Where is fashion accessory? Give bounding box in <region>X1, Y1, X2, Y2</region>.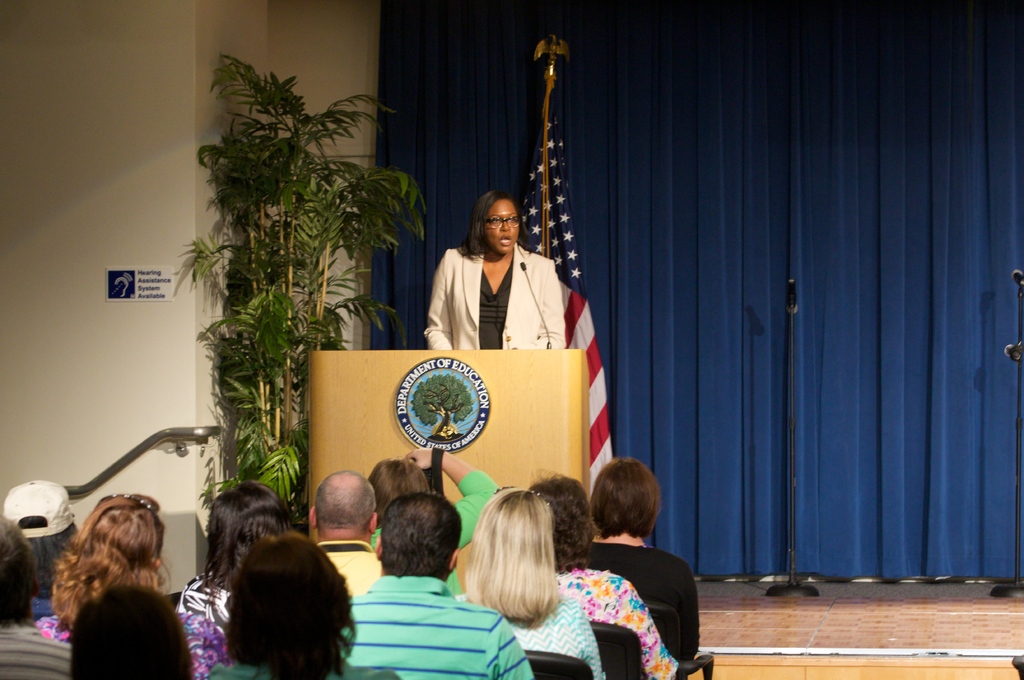
<region>0, 484, 80, 537</region>.
